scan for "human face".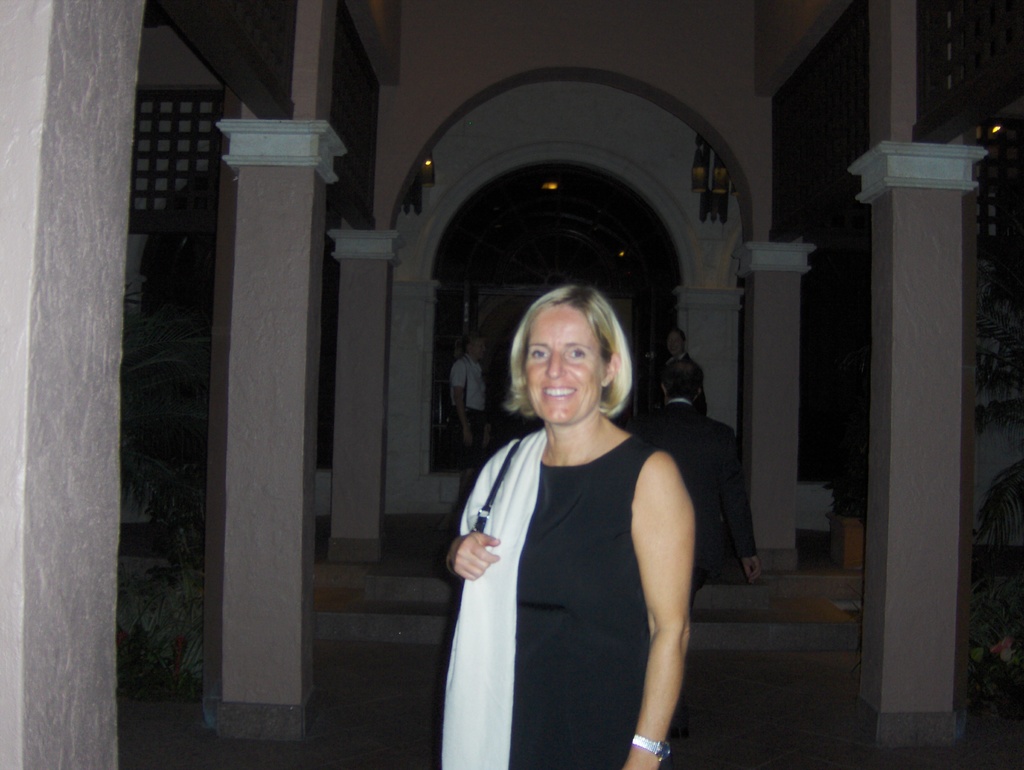
Scan result: (left=667, top=332, right=679, bottom=353).
